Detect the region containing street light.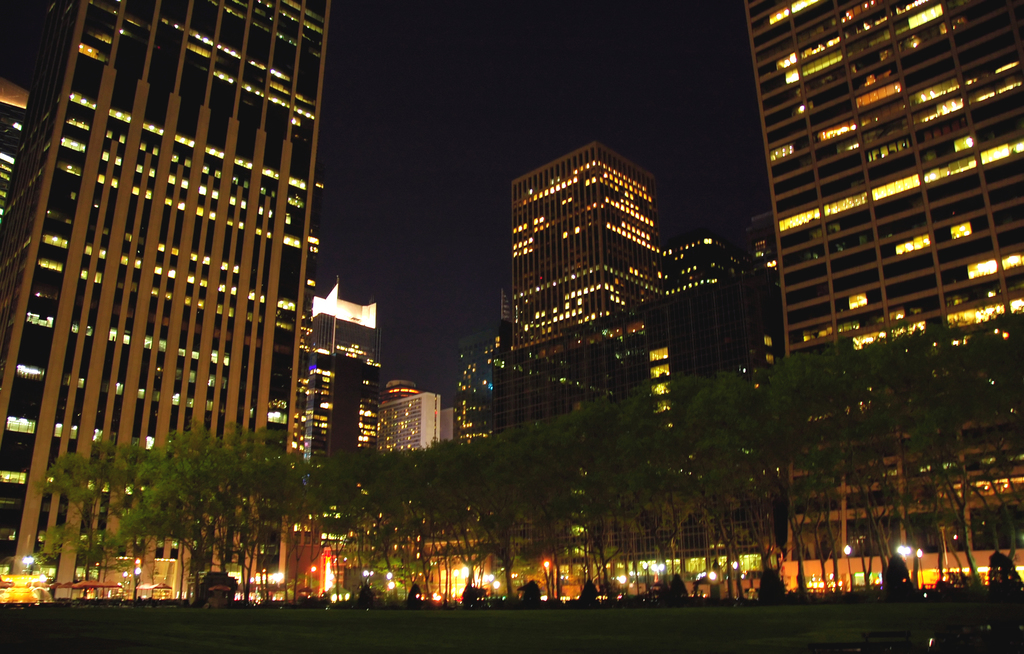
box=[915, 544, 924, 592].
